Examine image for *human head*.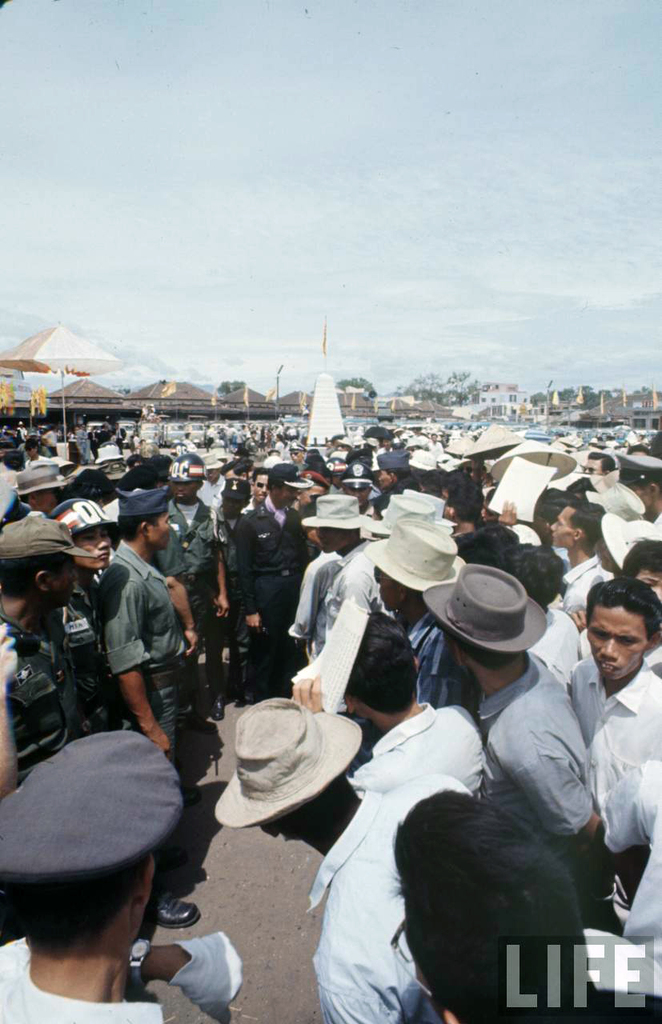
Examination result: <bbox>54, 499, 114, 570</bbox>.
